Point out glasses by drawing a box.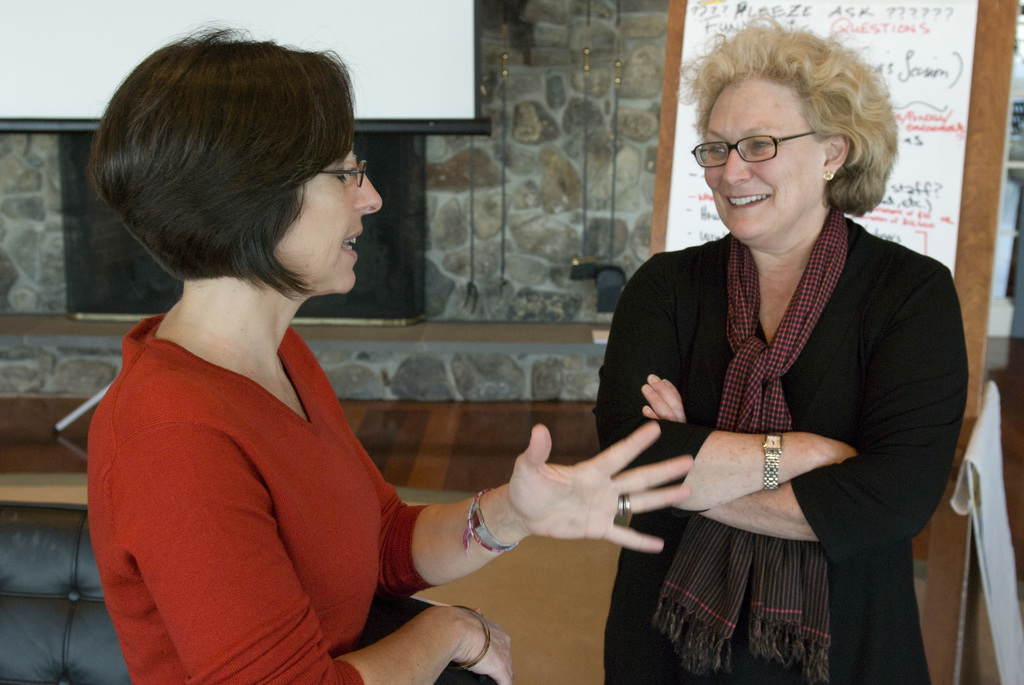
bbox(321, 159, 372, 187).
